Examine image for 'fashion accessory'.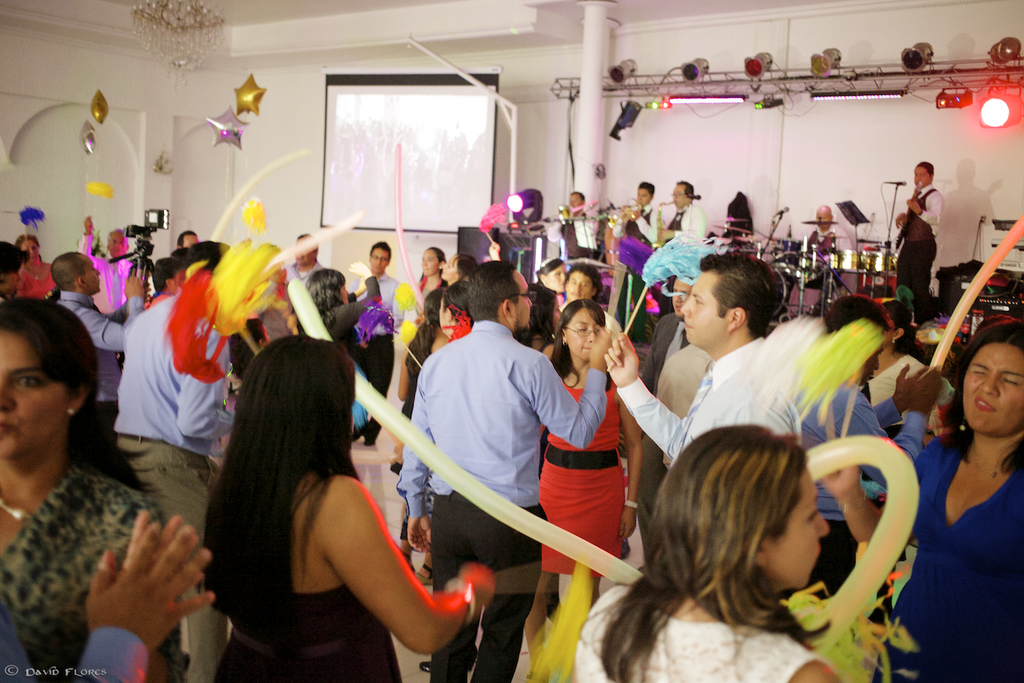
Examination result: box(888, 334, 897, 346).
